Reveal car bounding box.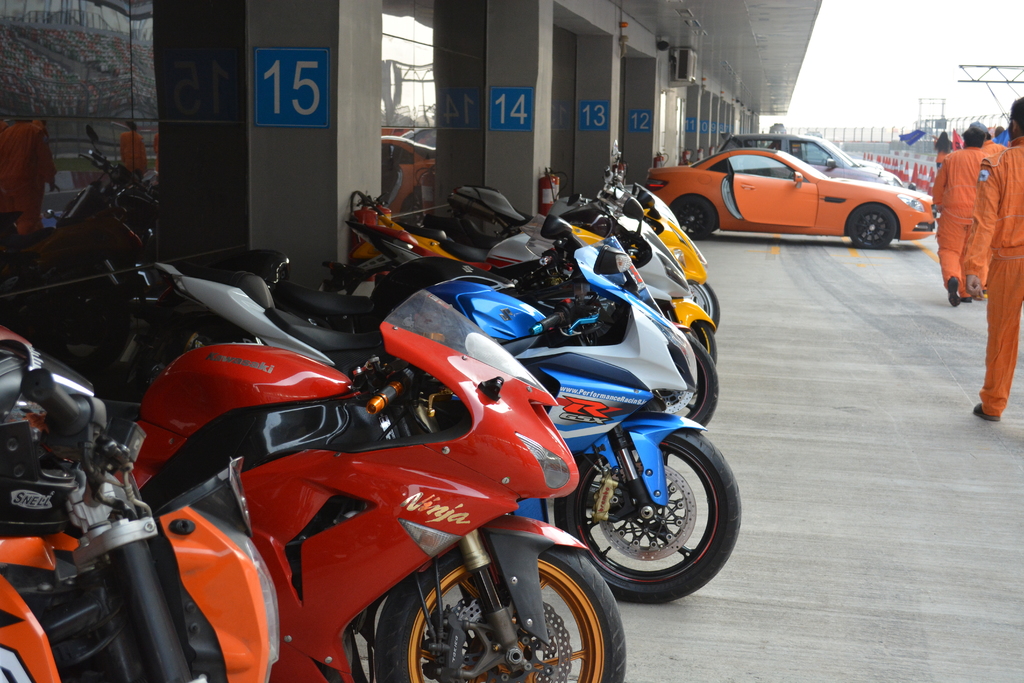
Revealed: <box>642,144,938,249</box>.
